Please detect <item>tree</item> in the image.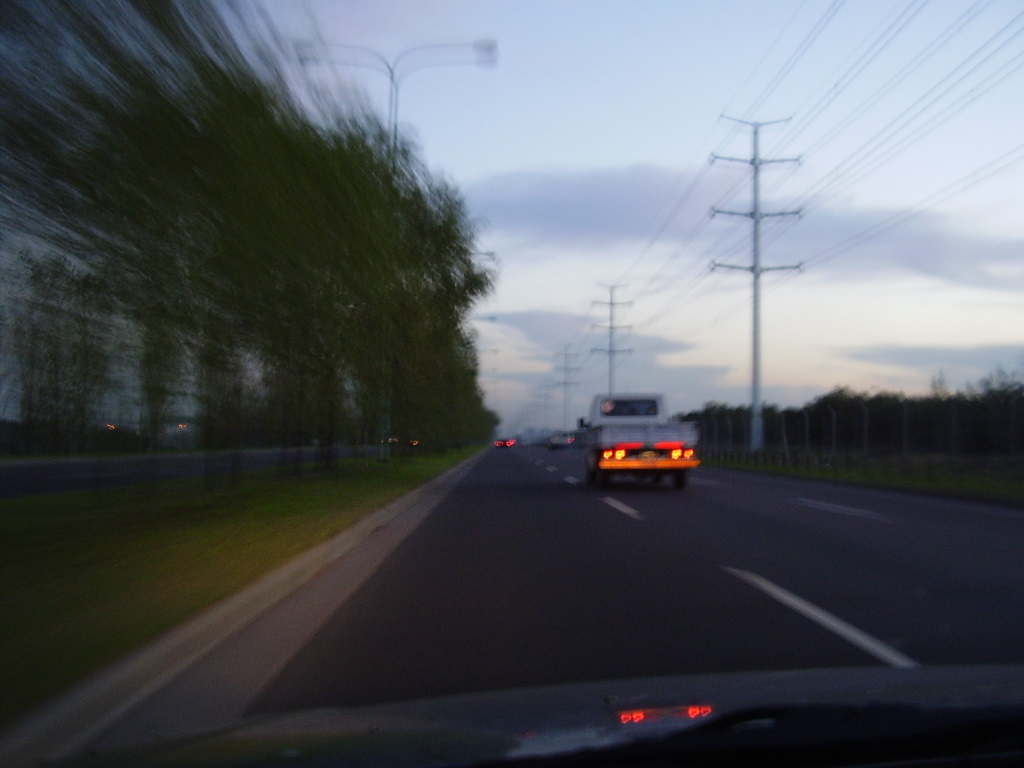
{"left": 37, "top": 0, "right": 498, "bottom": 469}.
